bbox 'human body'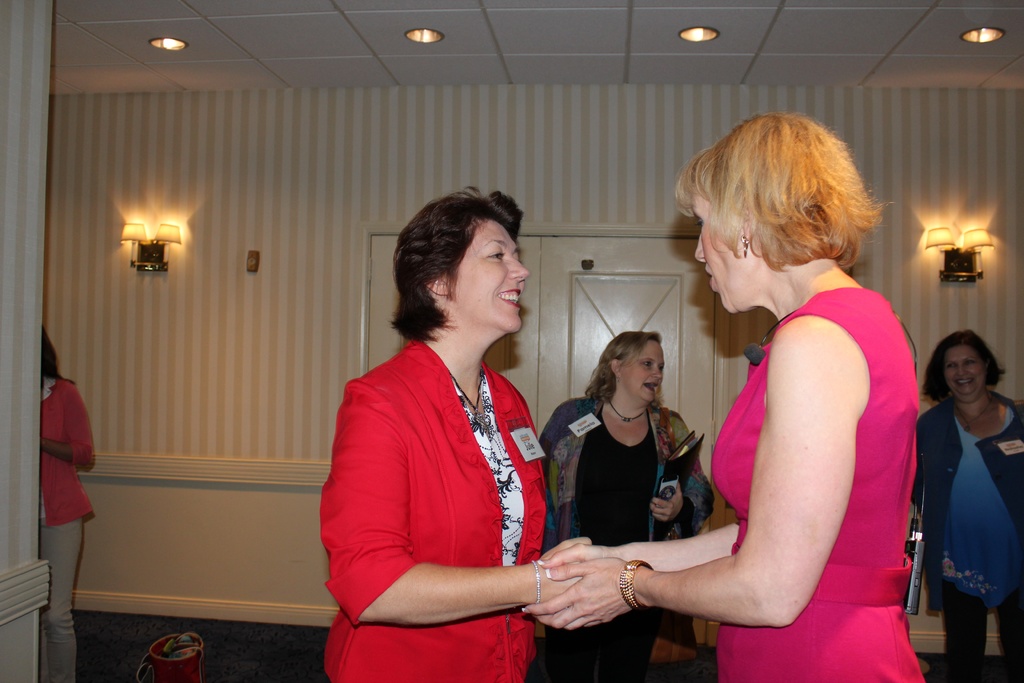
left=35, top=375, right=111, bottom=682
